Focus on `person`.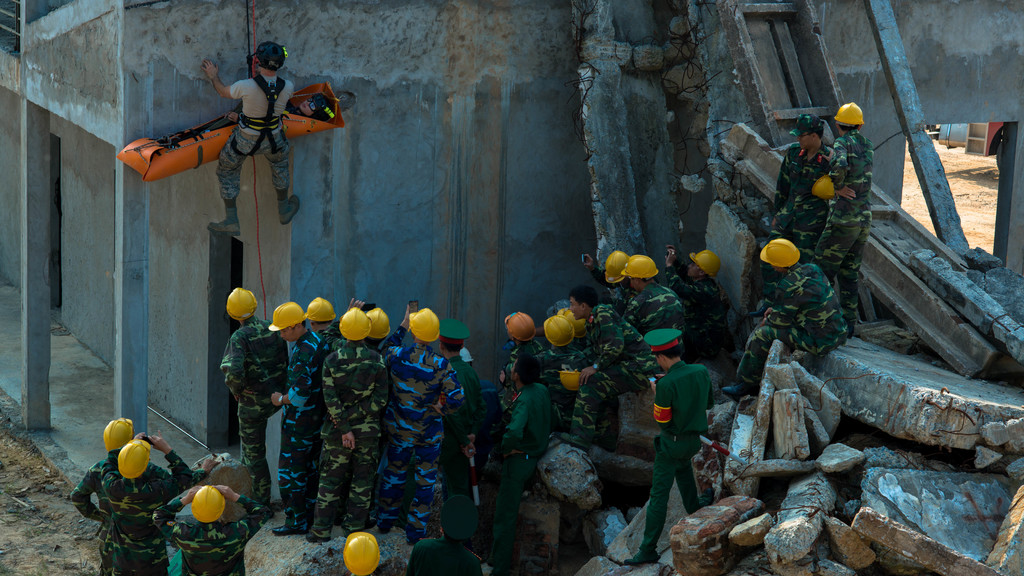
Focused at left=609, top=258, right=685, bottom=360.
